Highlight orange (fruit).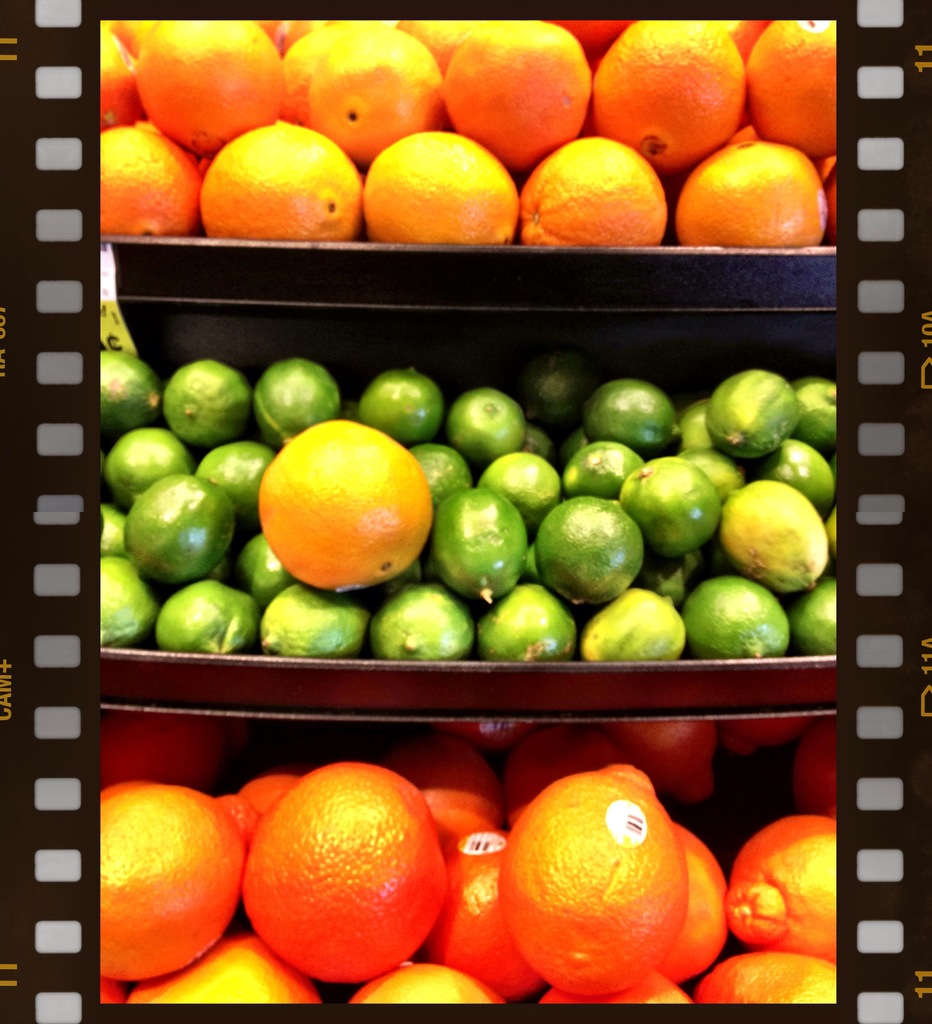
Highlighted region: 592, 362, 662, 435.
